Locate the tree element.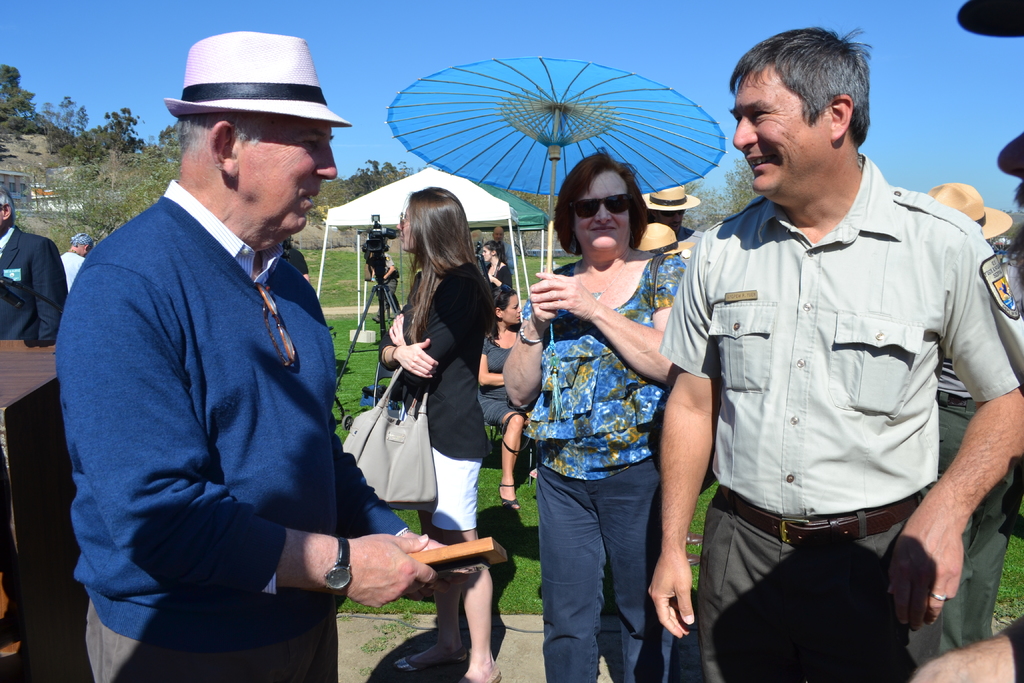
Element bbox: l=332, t=158, r=407, b=204.
